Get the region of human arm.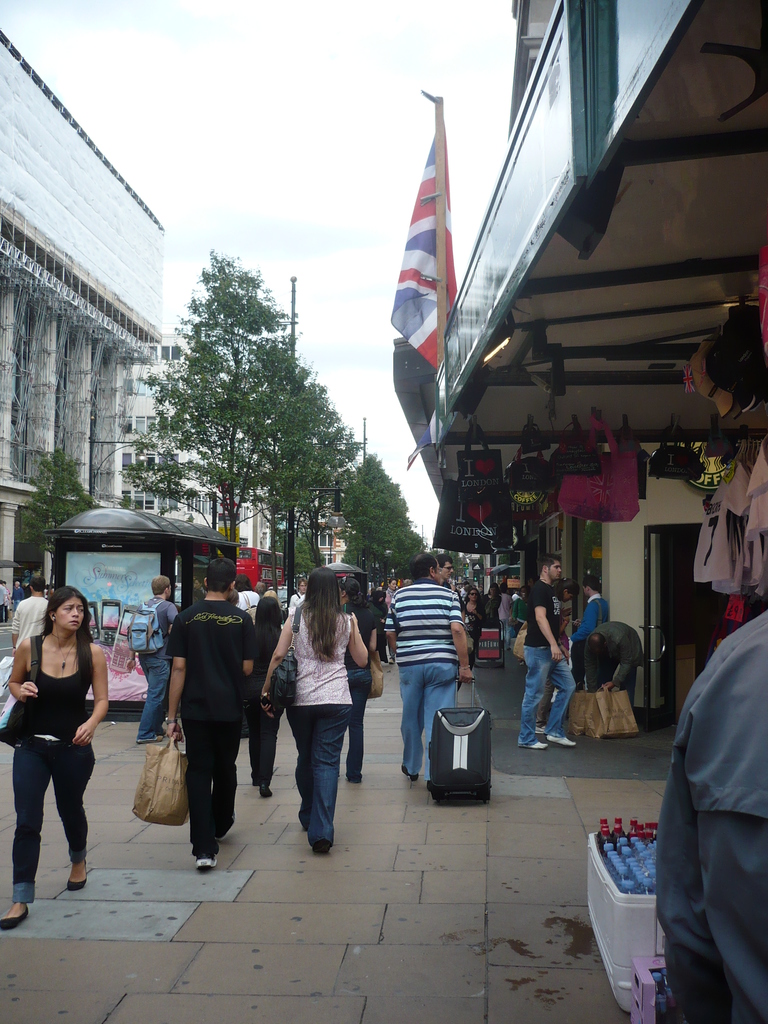
select_region(74, 649, 108, 742).
